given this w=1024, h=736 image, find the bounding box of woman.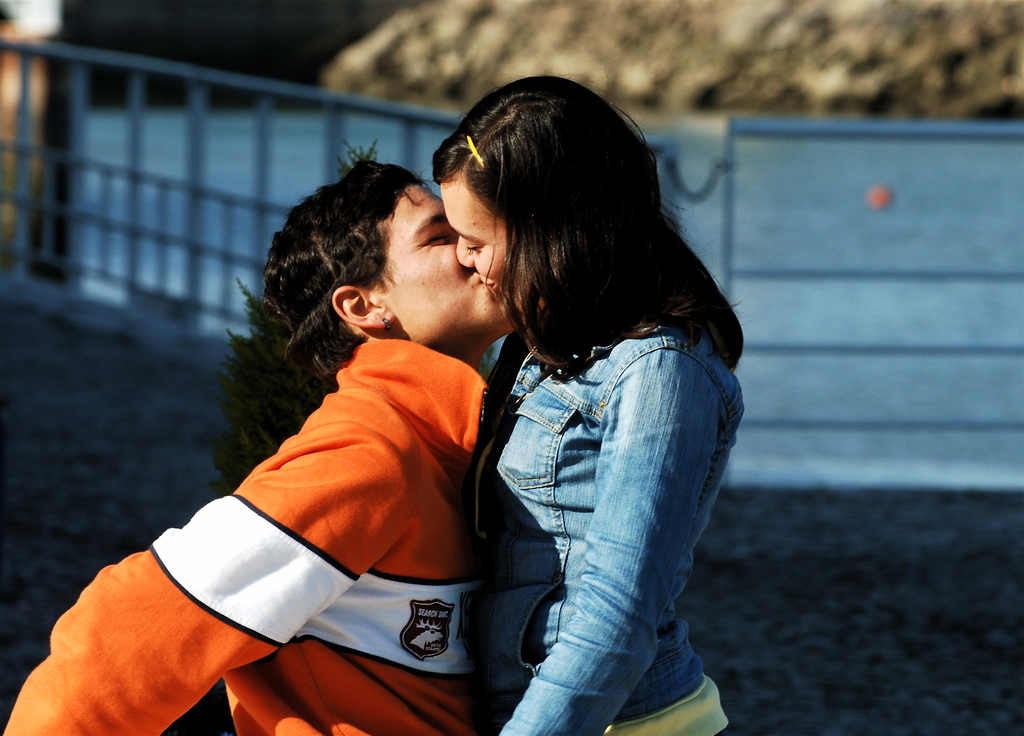
l=0, t=145, r=513, b=735.
